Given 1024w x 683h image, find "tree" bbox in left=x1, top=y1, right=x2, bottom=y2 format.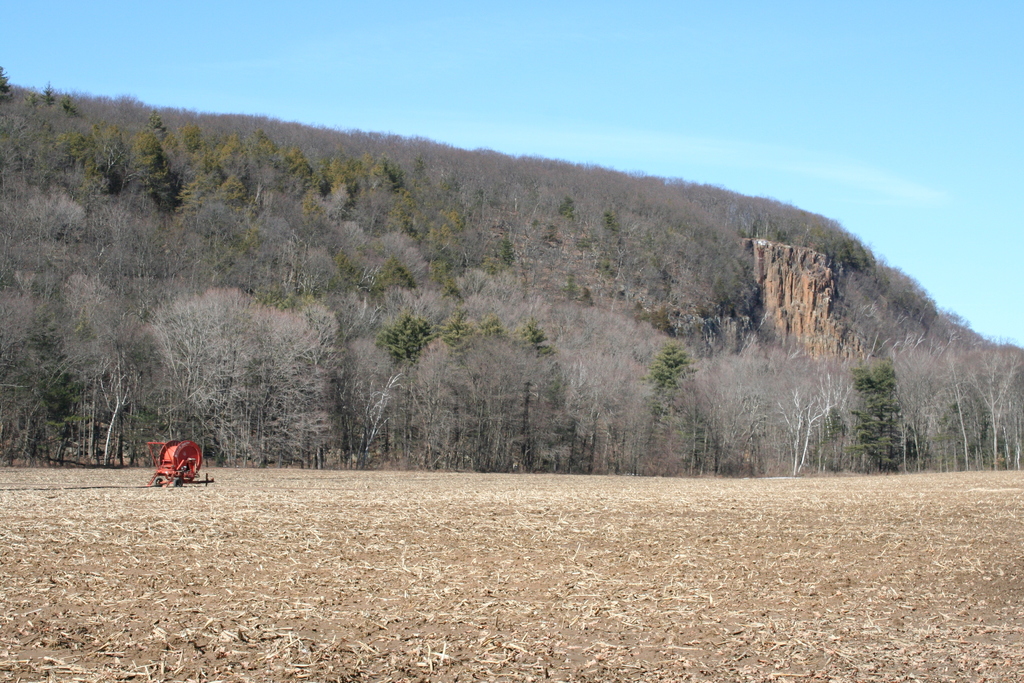
left=849, top=358, right=916, bottom=481.
